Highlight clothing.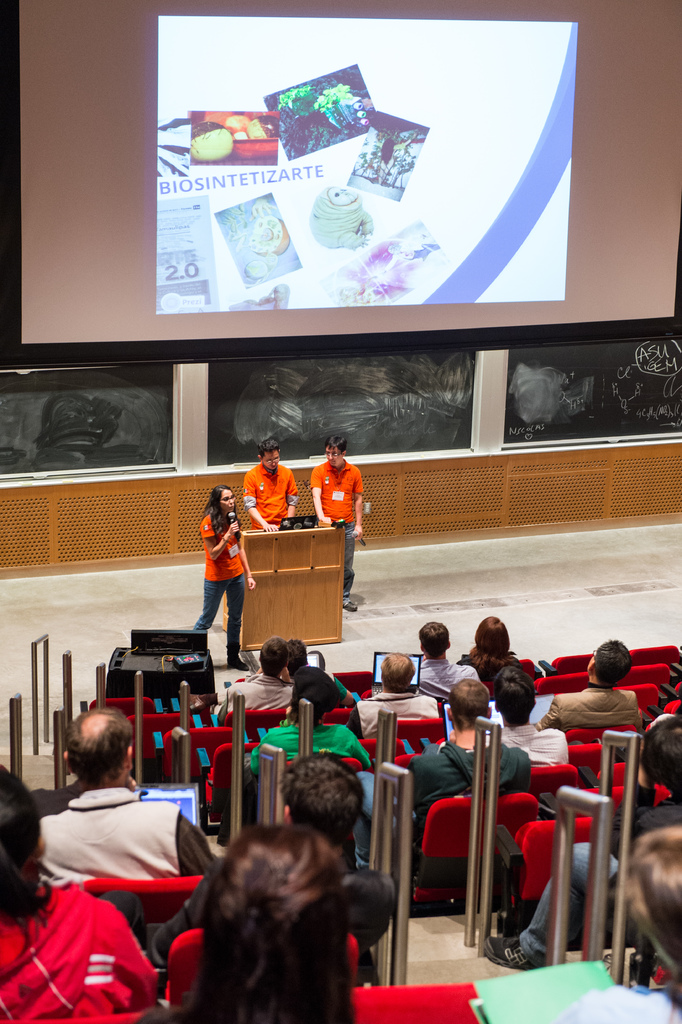
Highlighted region: (x1=248, y1=722, x2=370, y2=778).
